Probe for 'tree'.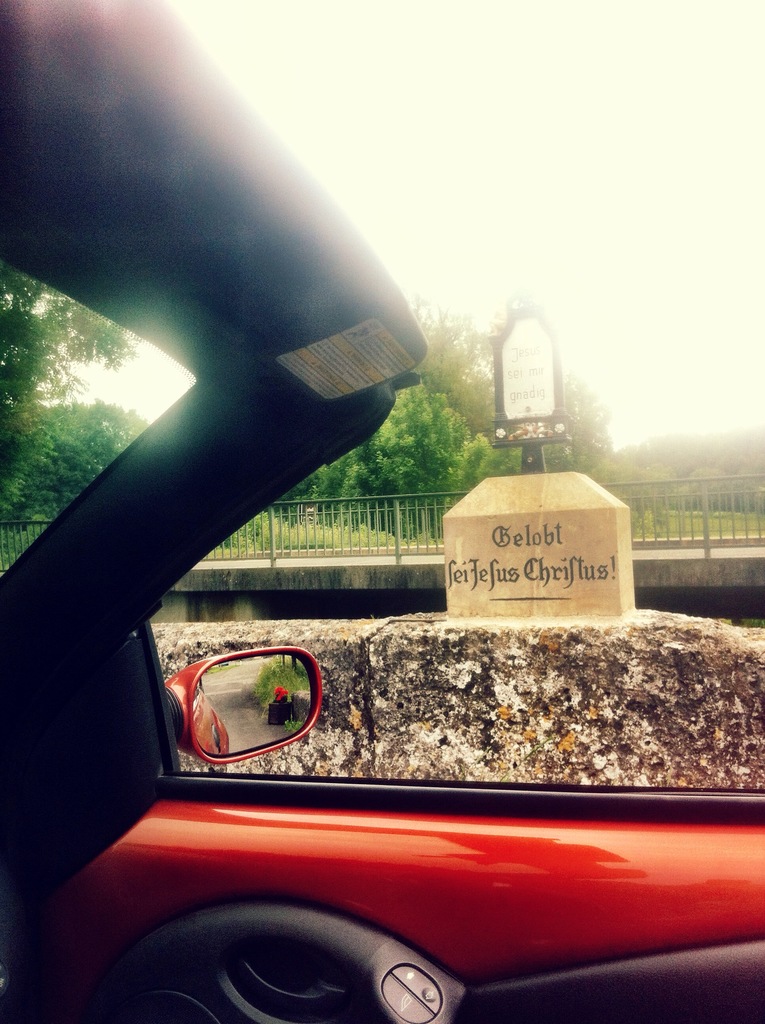
Probe result: (28, 399, 154, 464).
